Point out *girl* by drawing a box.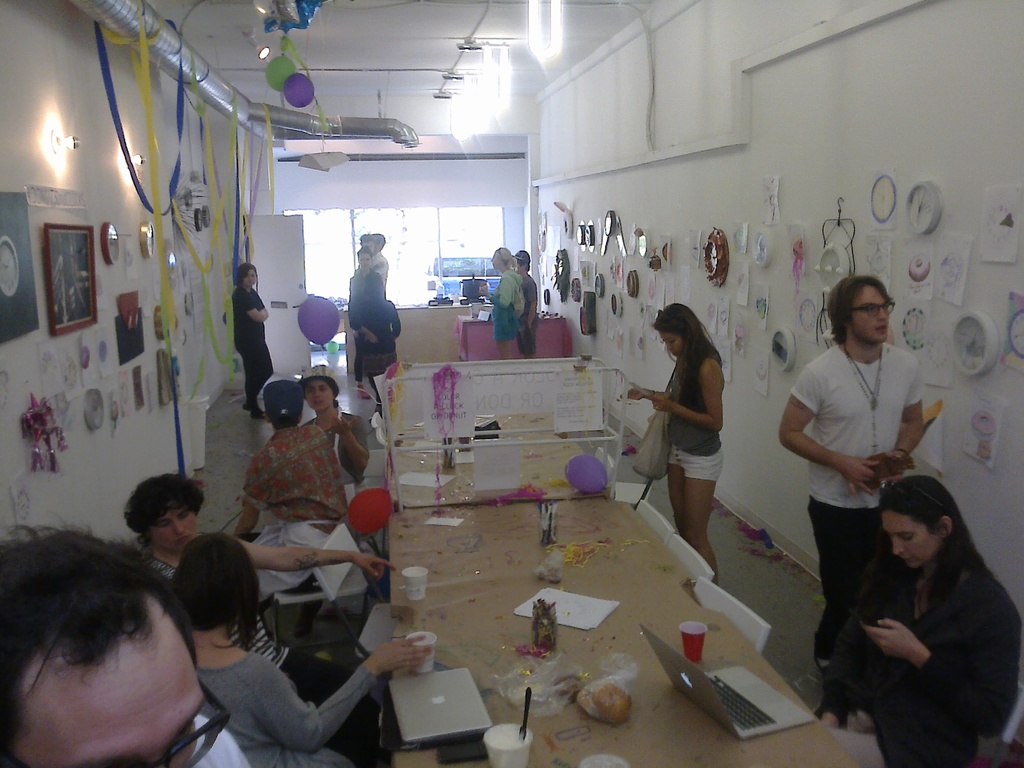
detection(627, 302, 723, 572).
